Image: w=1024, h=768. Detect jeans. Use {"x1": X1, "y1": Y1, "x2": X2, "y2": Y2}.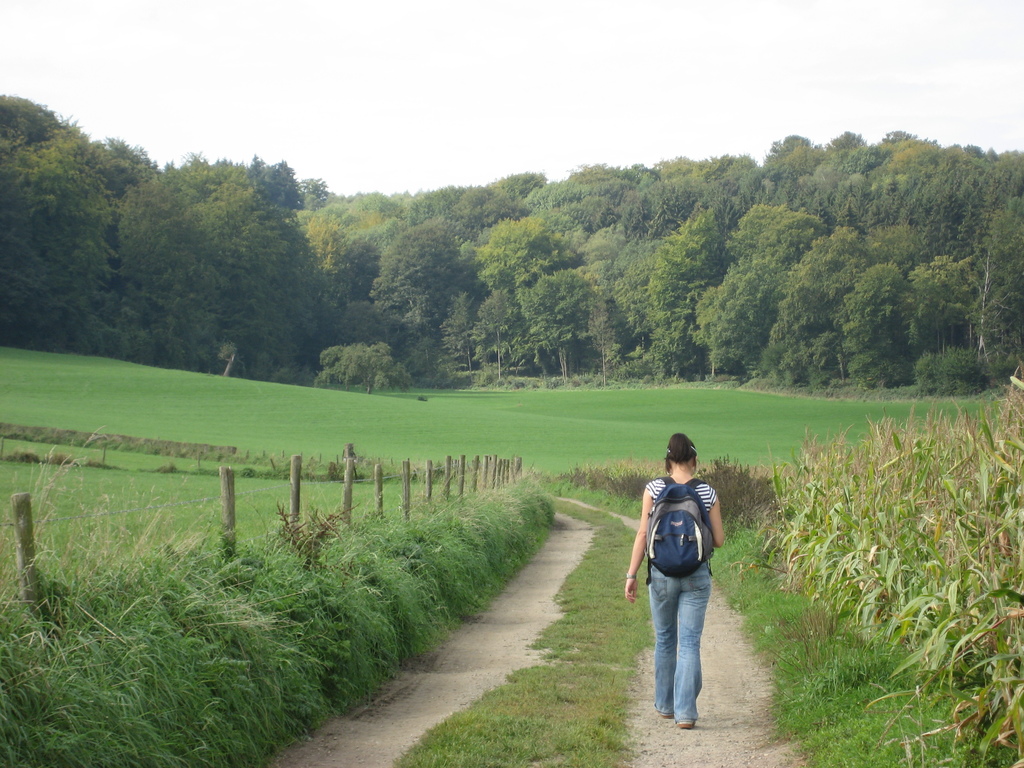
{"x1": 652, "y1": 558, "x2": 713, "y2": 724}.
